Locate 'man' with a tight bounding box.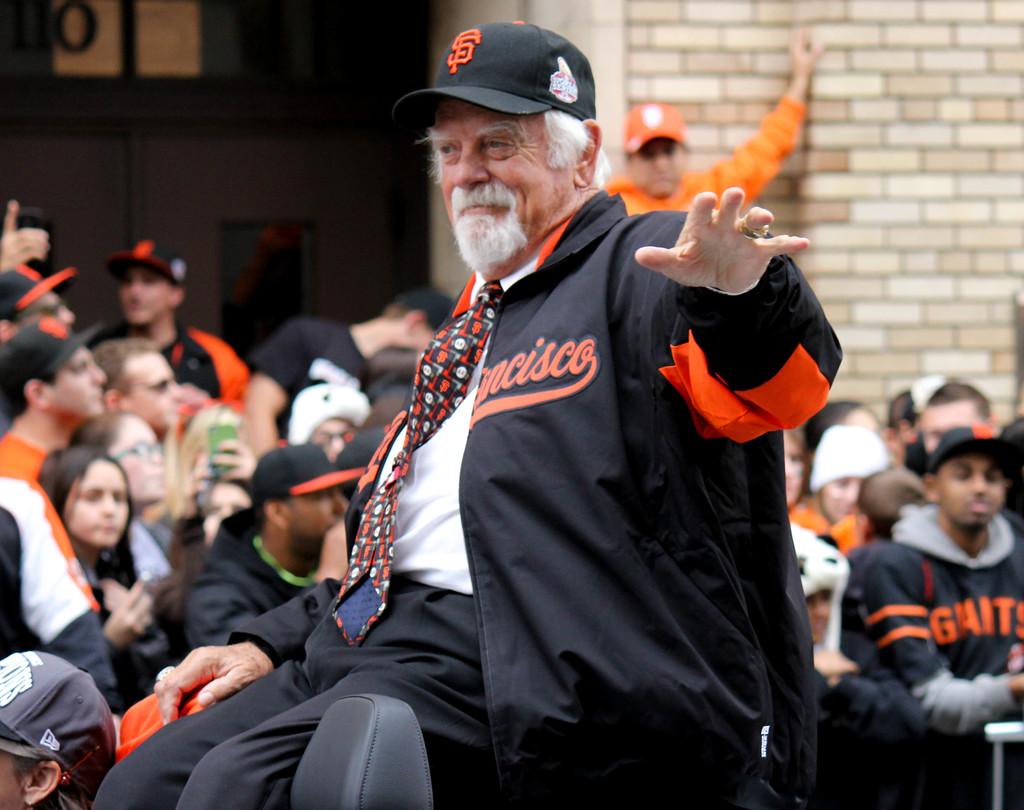
bbox(0, 264, 77, 347).
